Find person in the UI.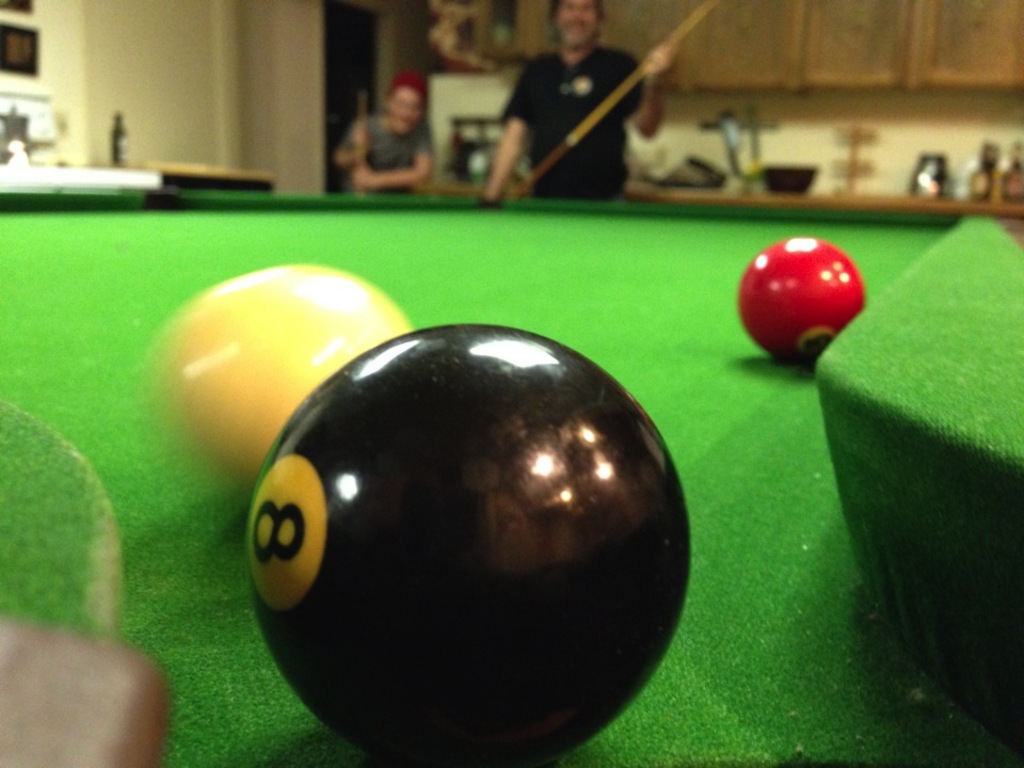
UI element at 333 57 442 187.
